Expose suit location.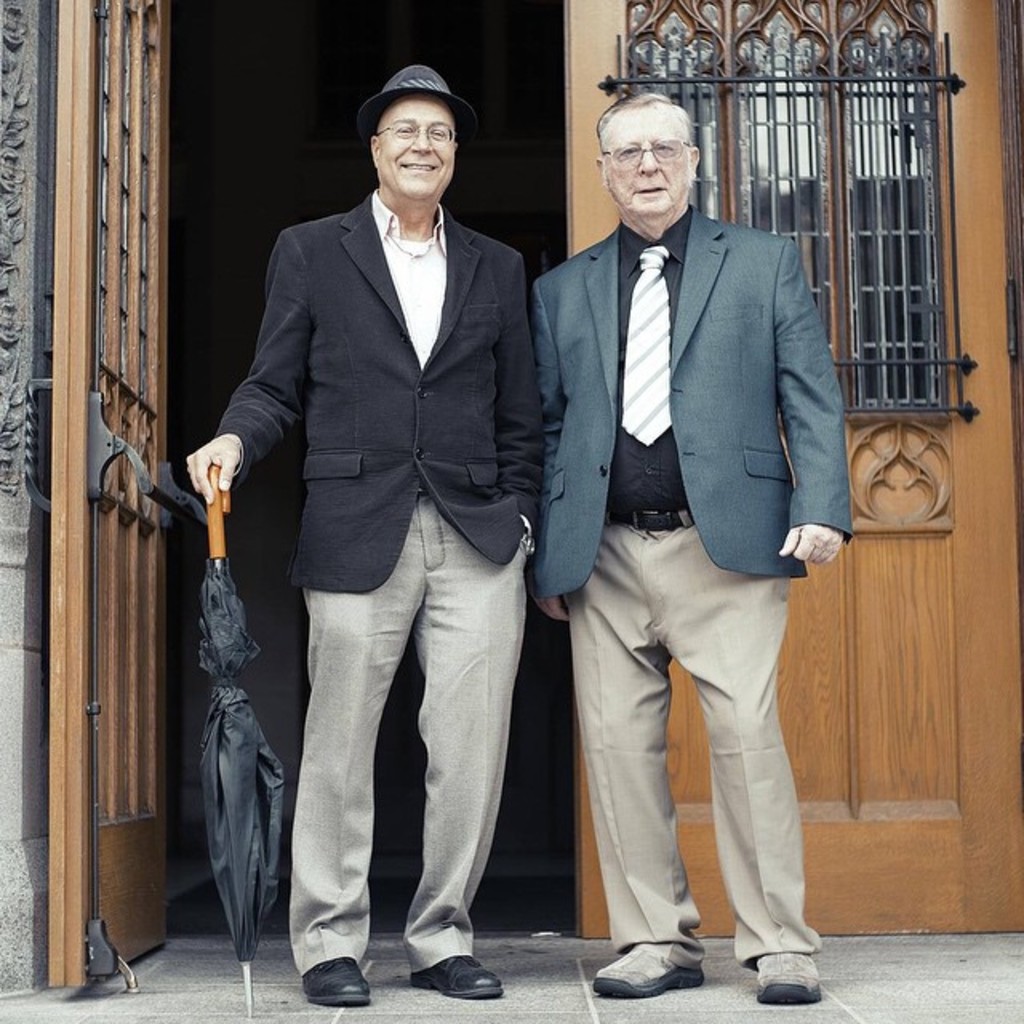
Exposed at detection(214, 101, 563, 958).
